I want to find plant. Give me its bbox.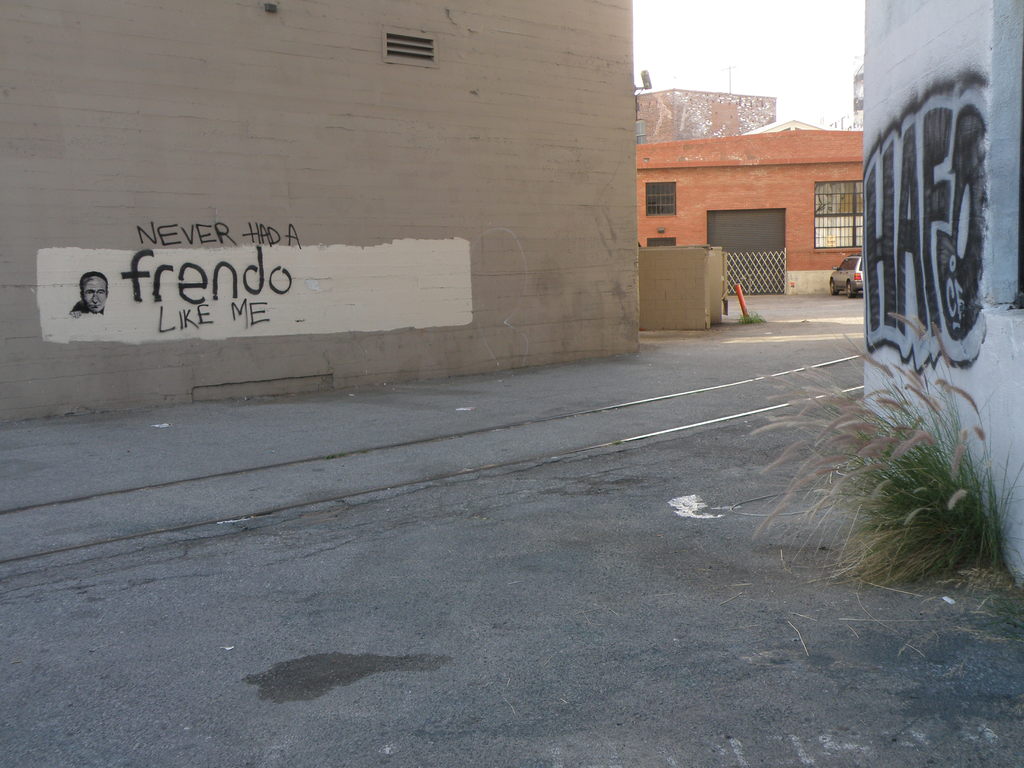
rect(733, 311, 774, 330).
